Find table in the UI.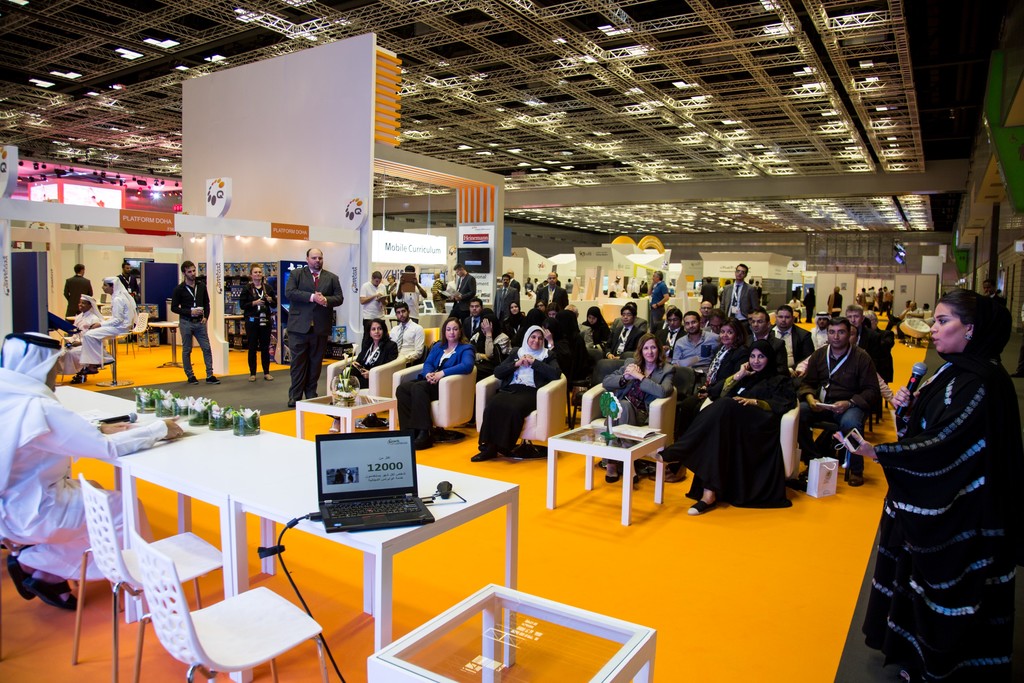
UI element at Rect(294, 388, 399, 437).
